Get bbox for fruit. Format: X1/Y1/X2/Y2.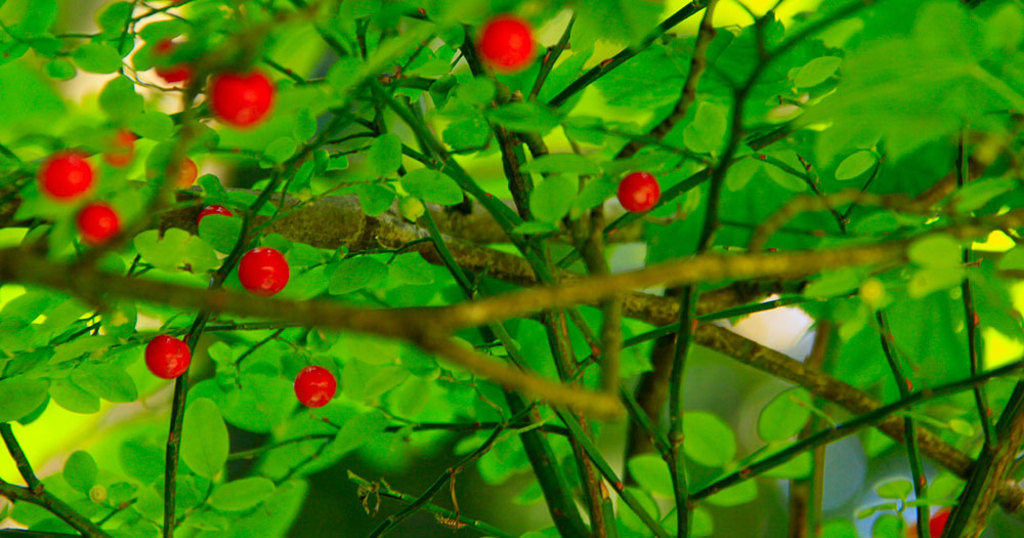
614/167/659/220.
